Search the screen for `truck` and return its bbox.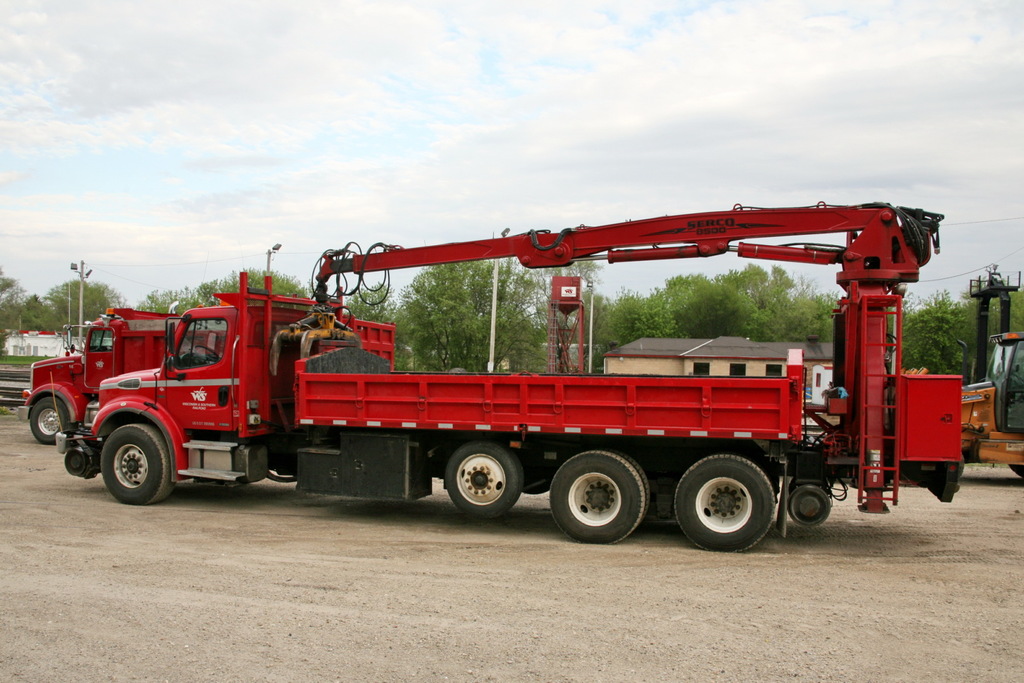
Found: rect(24, 304, 186, 450).
